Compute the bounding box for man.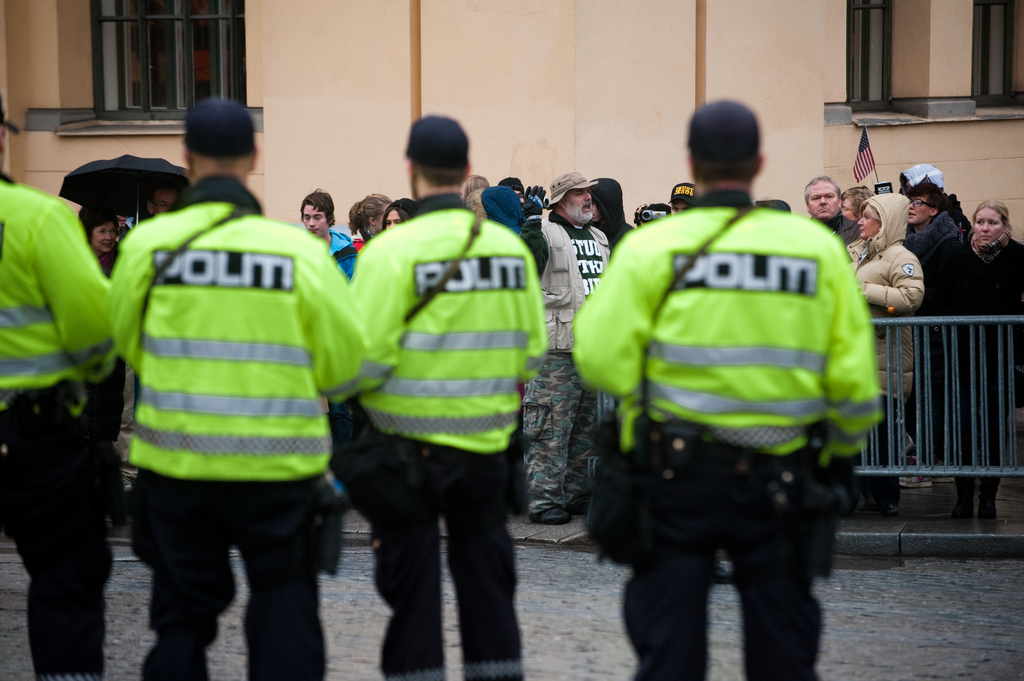
(352, 107, 548, 680).
